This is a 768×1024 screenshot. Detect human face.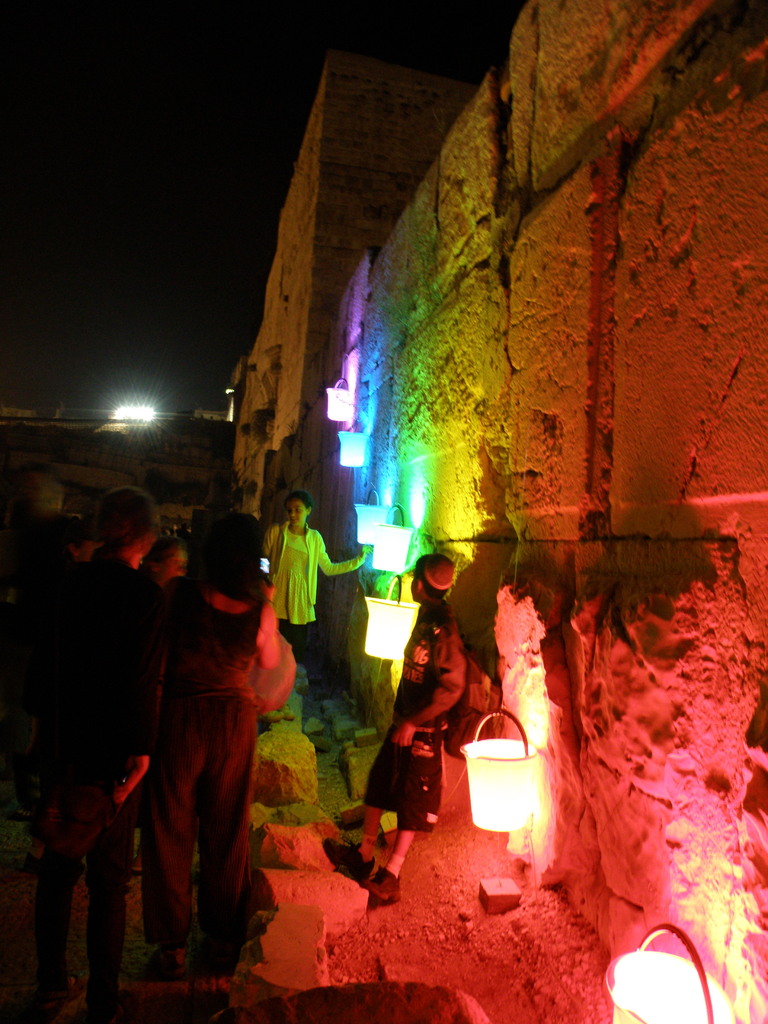
l=408, t=570, r=419, b=601.
